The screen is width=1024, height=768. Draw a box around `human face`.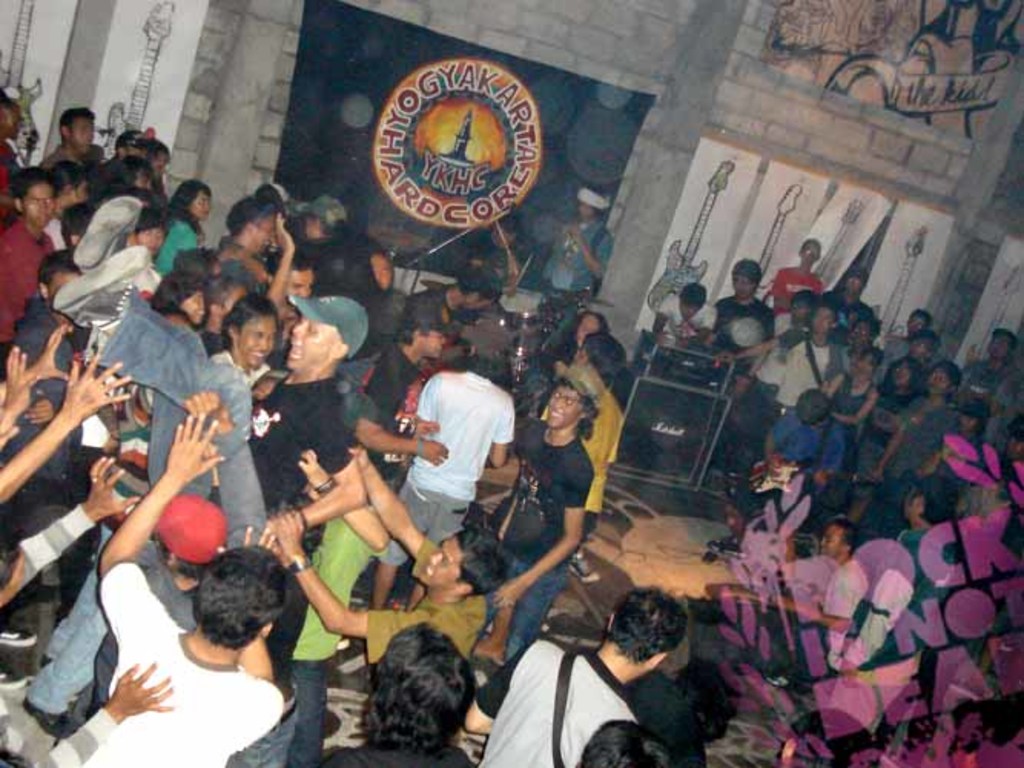
x1=28, y1=186, x2=54, y2=224.
